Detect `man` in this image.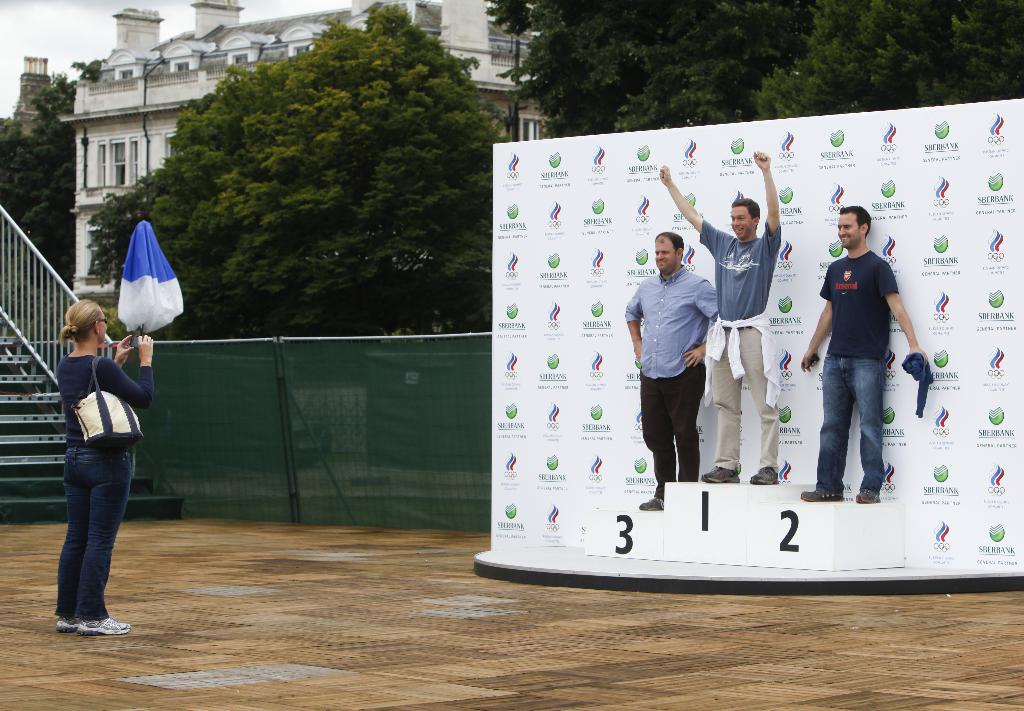
Detection: 629, 232, 717, 511.
